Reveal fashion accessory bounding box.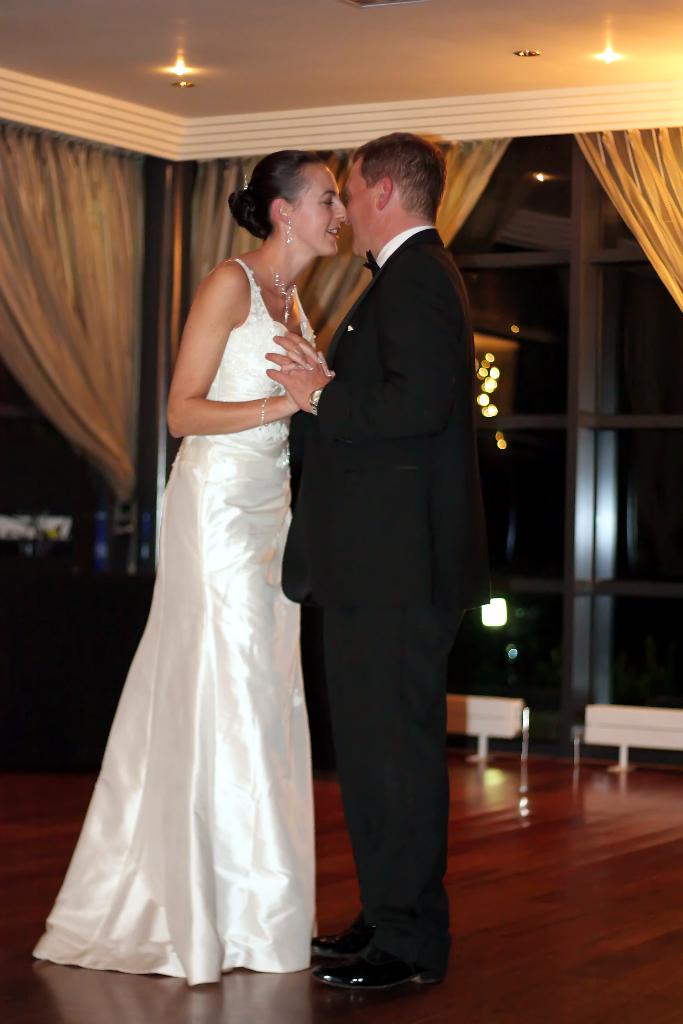
Revealed: l=309, t=383, r=323, b=414.
